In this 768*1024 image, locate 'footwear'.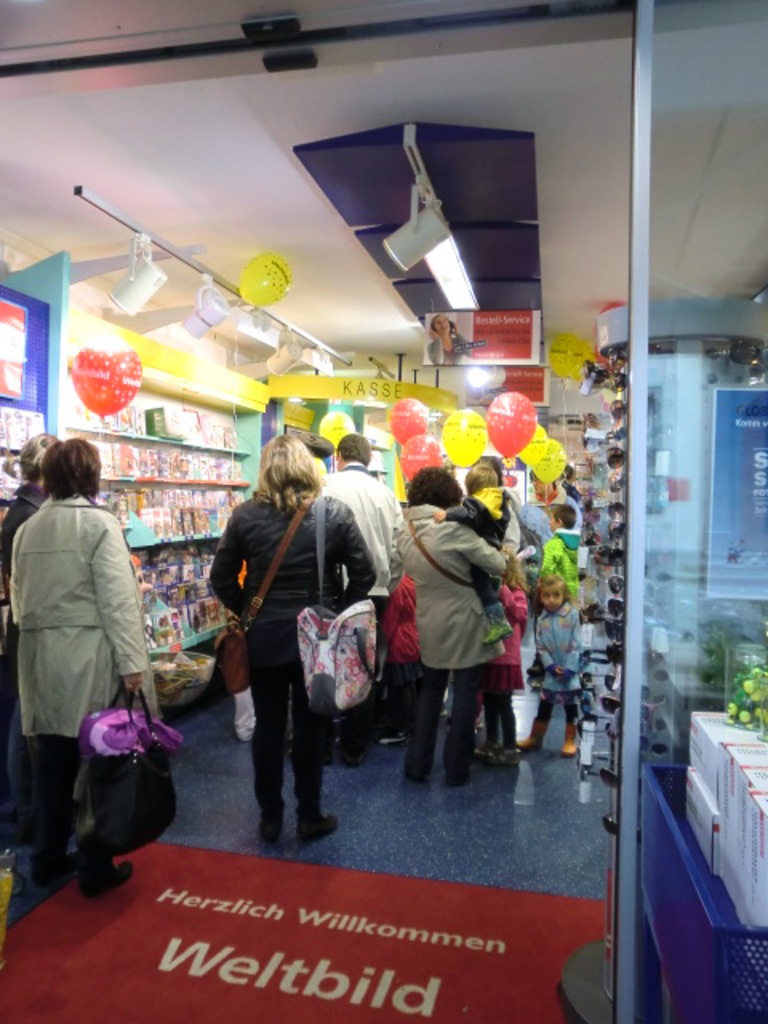
Bounding box: locate(83, 858, 138, 901).
